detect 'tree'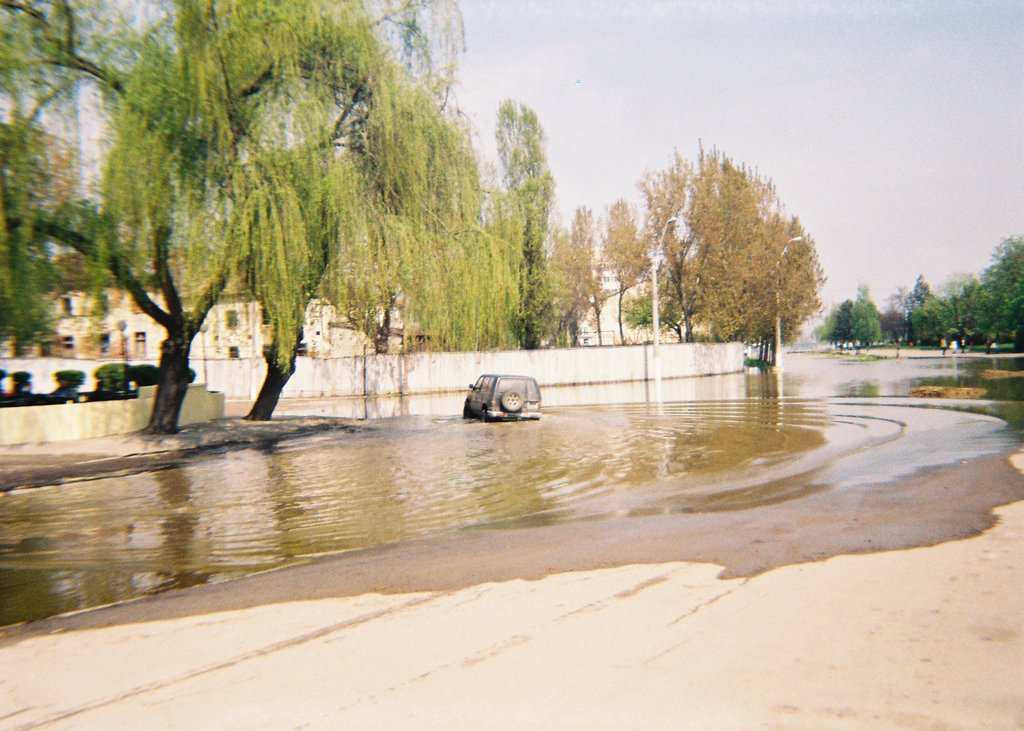
642,143,829,355
